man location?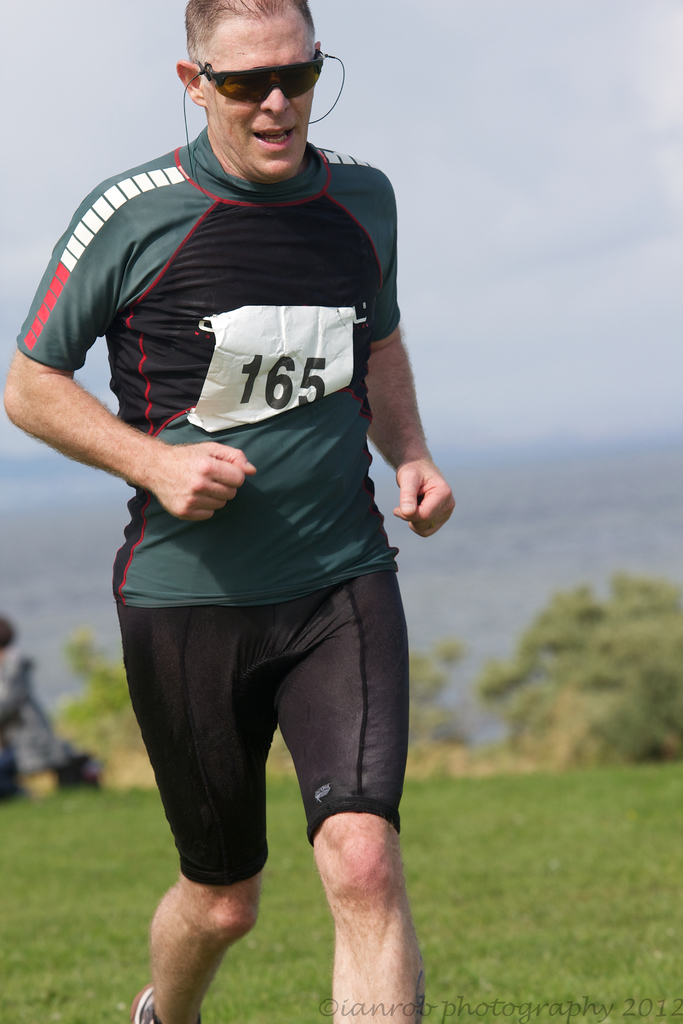
x1=0, y1=0, x2=466, y2=1023
